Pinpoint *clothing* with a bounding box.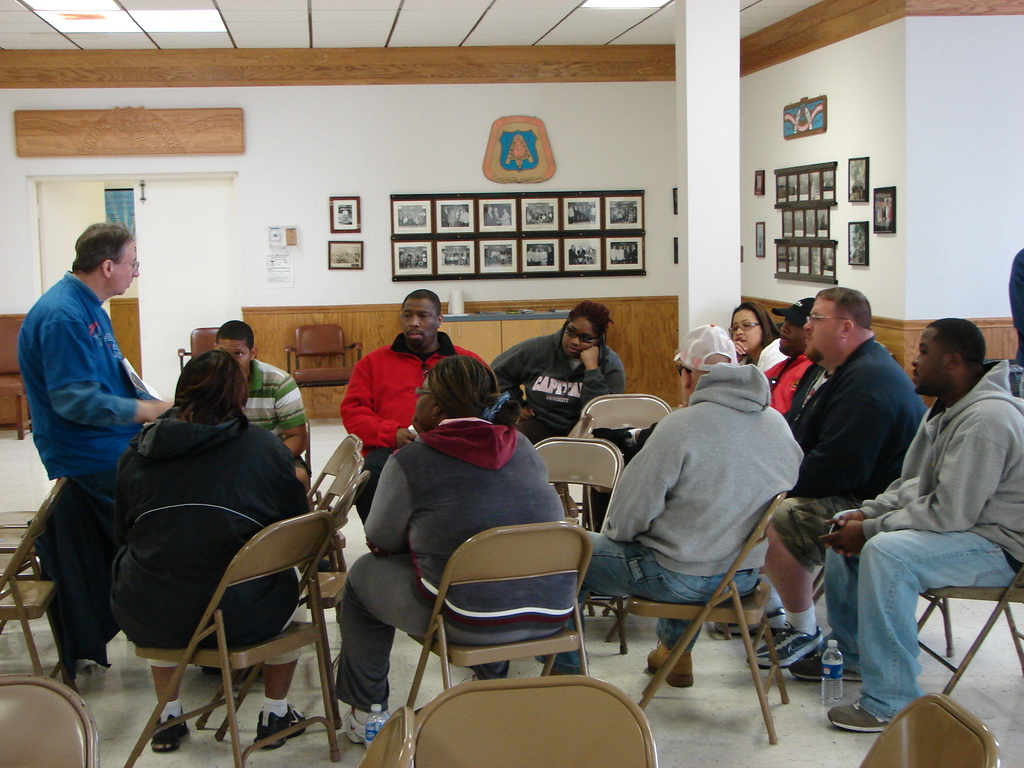
[left=611, top=207, right=637, bottom=221].
